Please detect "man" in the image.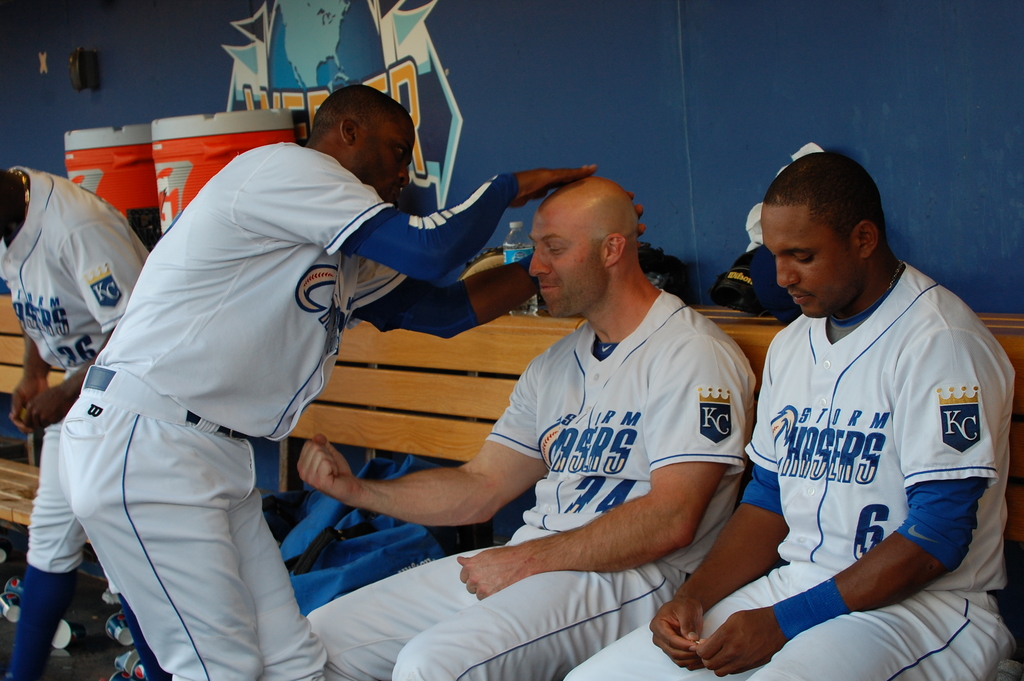
box(3, 156, 149, 680).
